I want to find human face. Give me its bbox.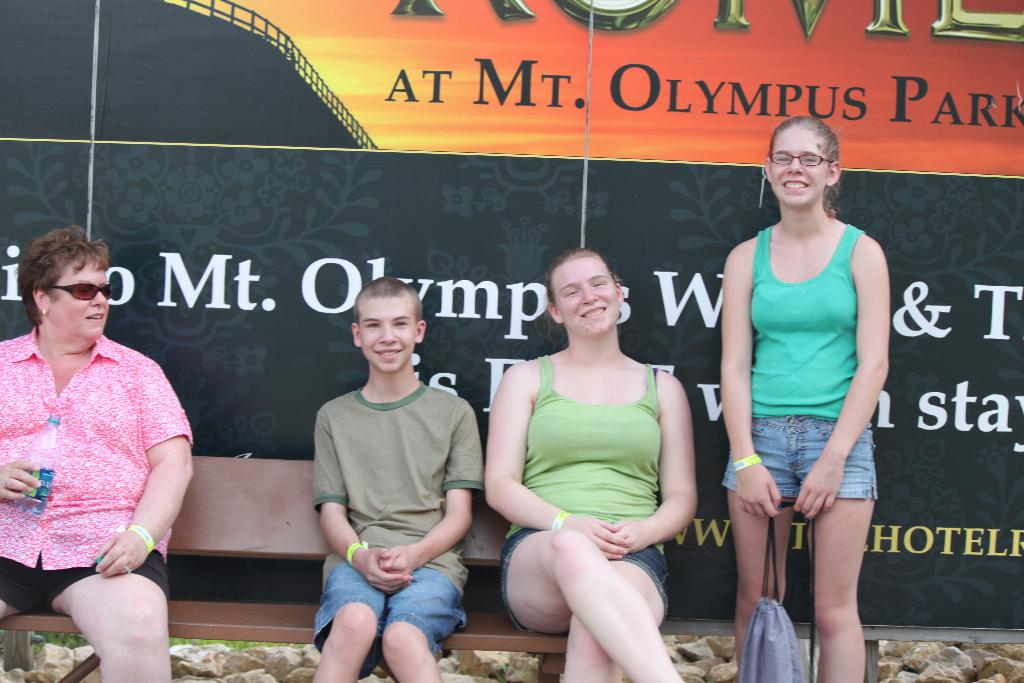
(x1=360, y1=299, x2=416, y2=367).
